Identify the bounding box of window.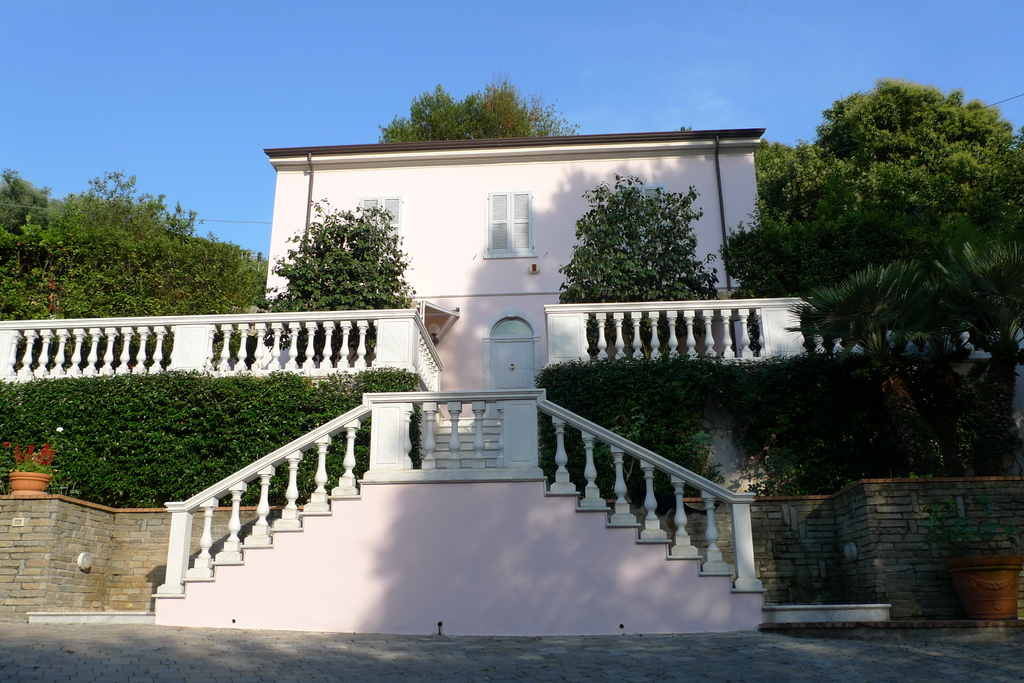
349 192 403 263.
